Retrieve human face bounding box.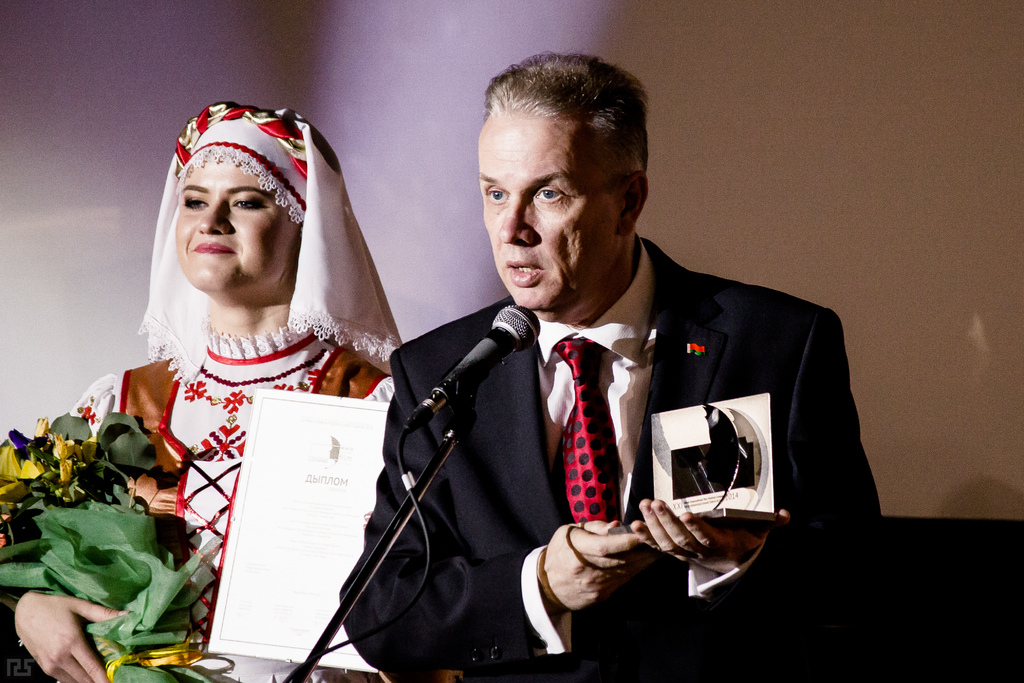
Bounding box: (left=481, top=111, right=623, bottom=311).
